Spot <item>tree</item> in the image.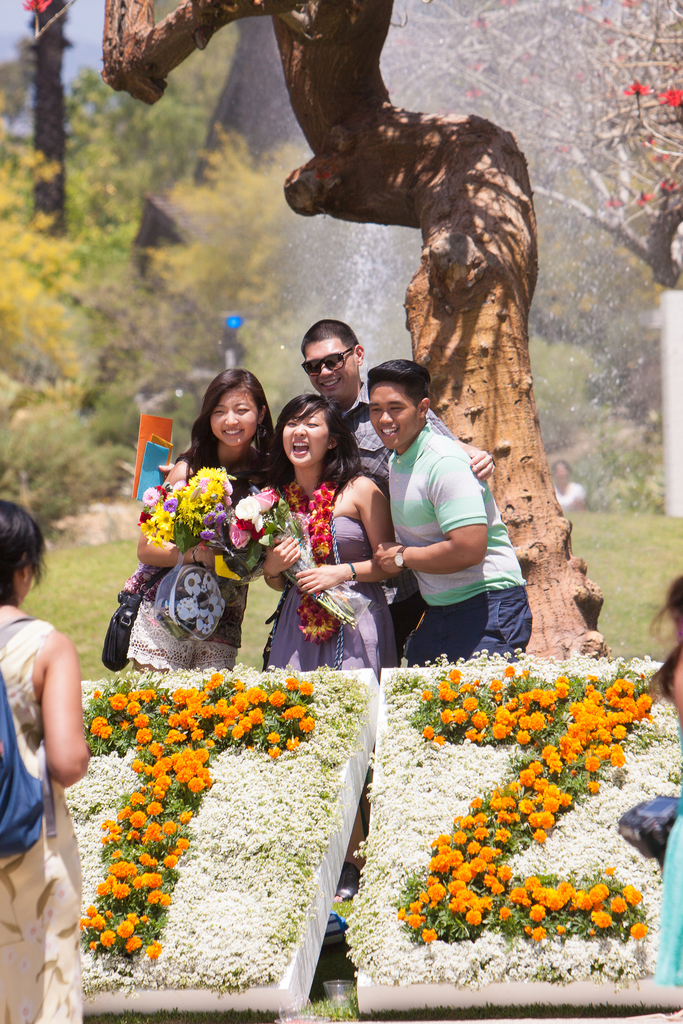
<item>tree</item> found at (99,0,616,662).
